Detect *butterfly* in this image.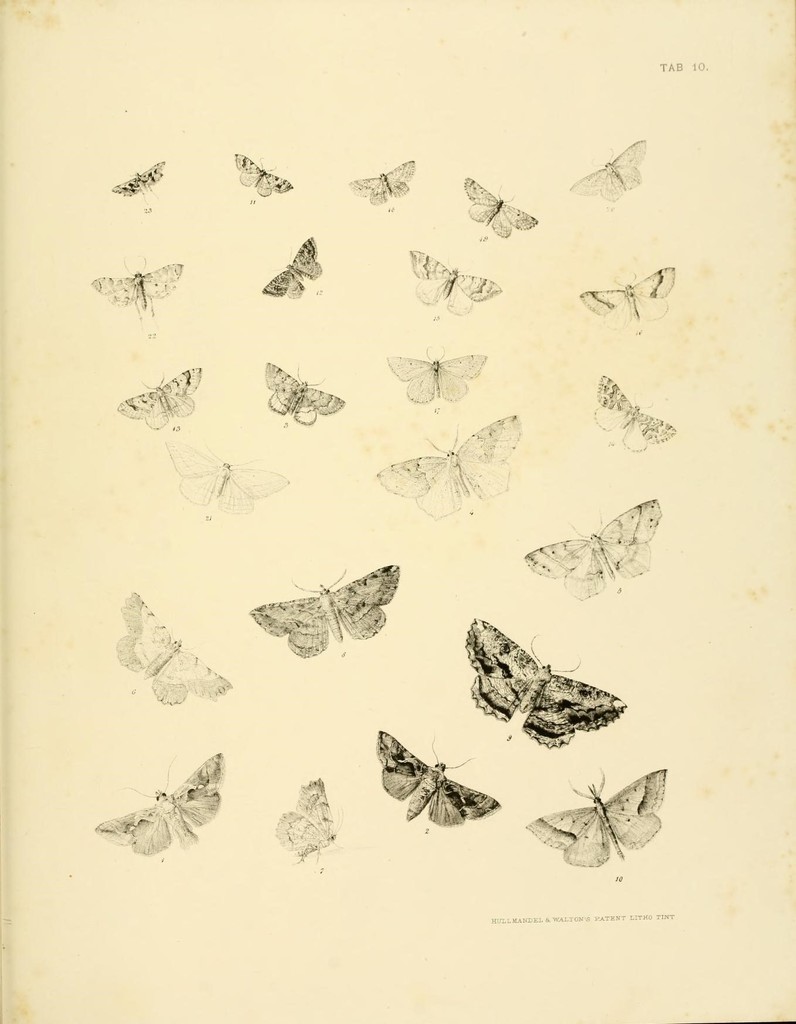
Detection: x1=470 y1=607 x2=636 y2=743.
